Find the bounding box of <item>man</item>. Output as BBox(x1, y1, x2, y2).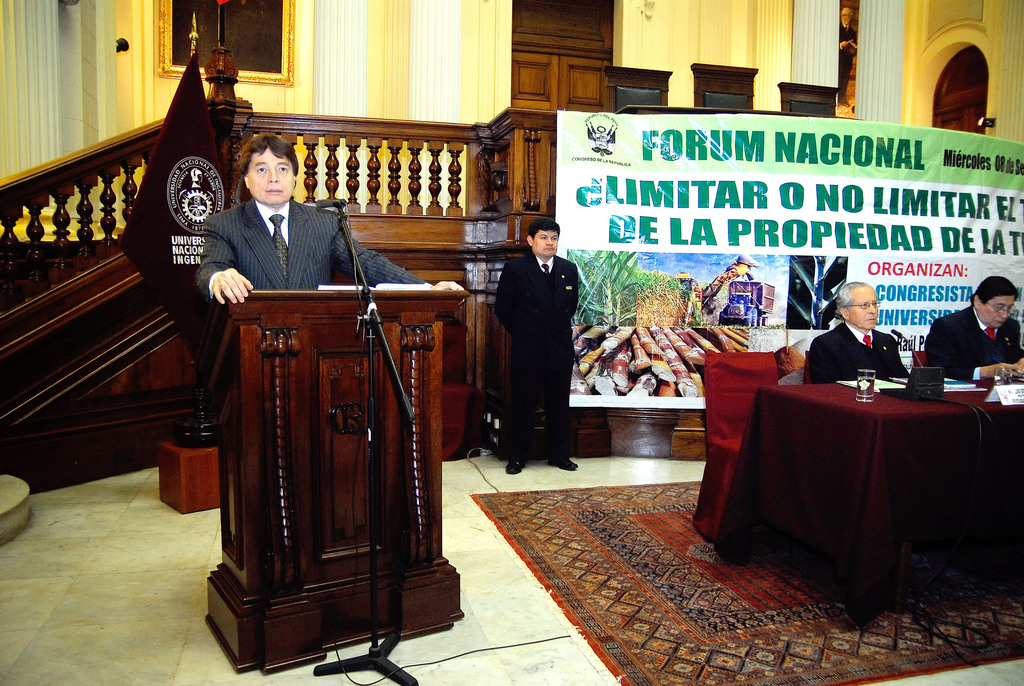
BBox(196, 130, 463, 309).
